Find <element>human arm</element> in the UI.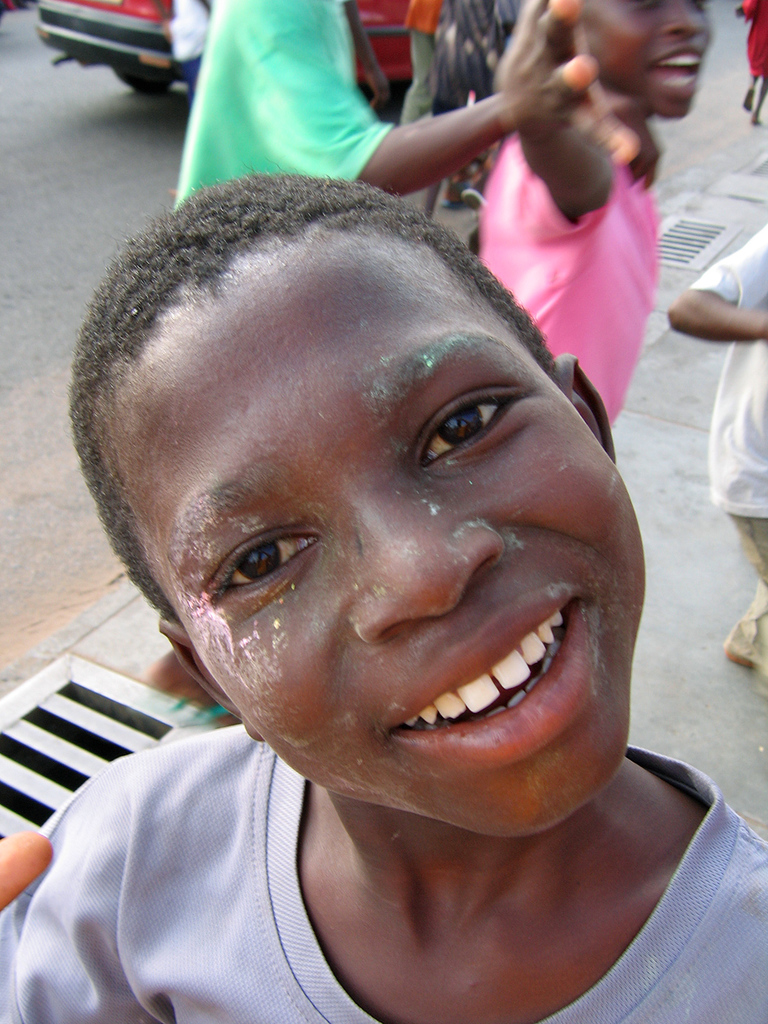
UI element at box=[243, 0, 598, 197].
